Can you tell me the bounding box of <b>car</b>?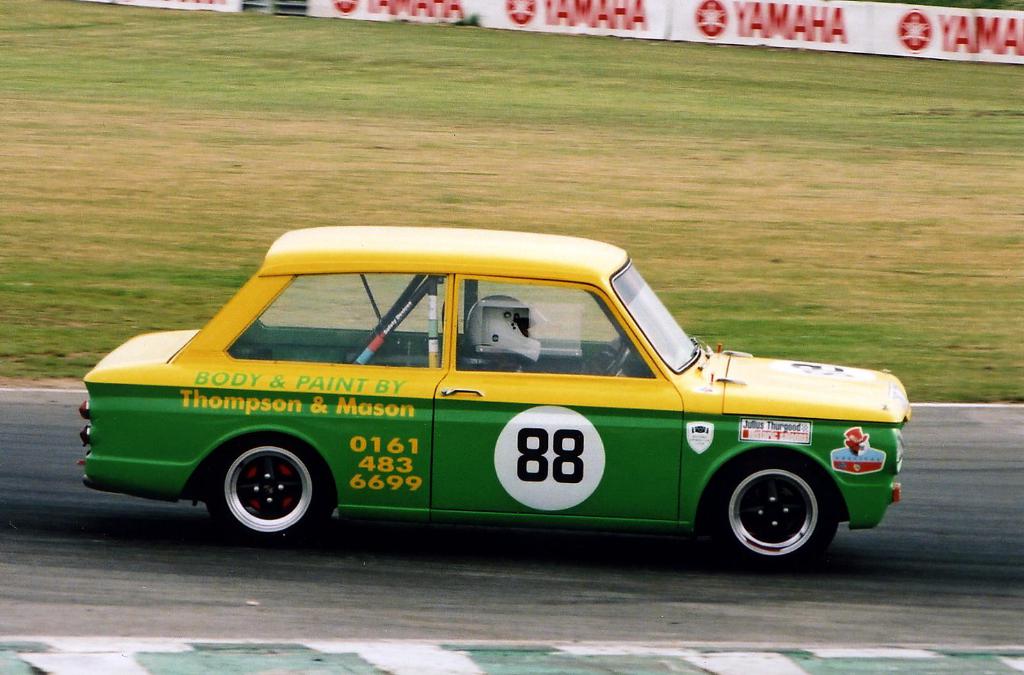
rect(77, 222, 905, 562).
